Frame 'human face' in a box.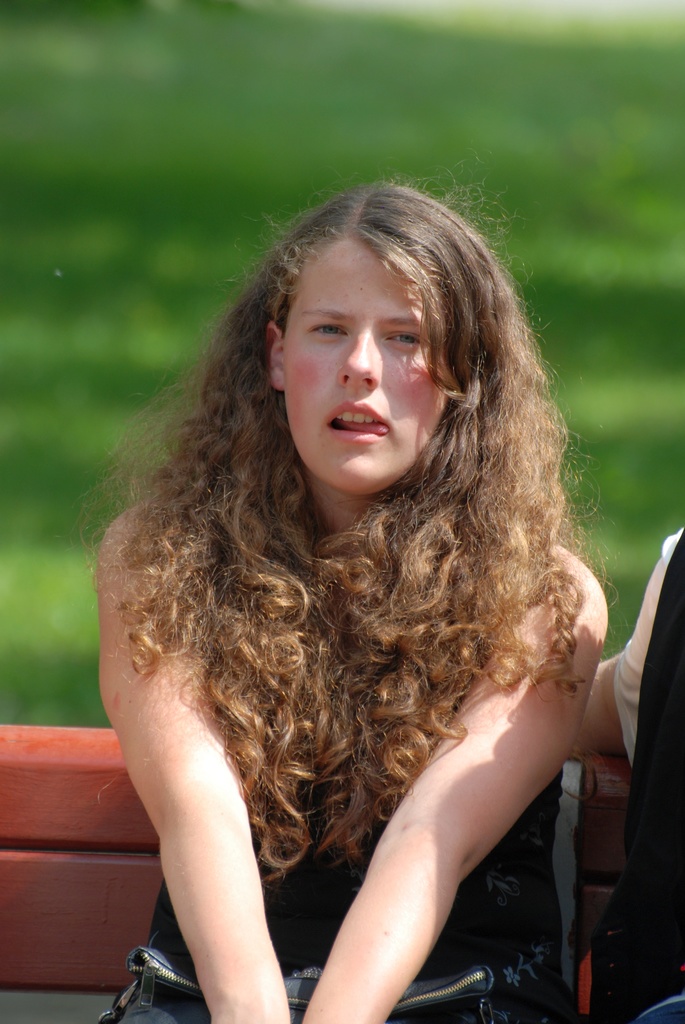
[left=272, top=242, right=457, bottom=496].
